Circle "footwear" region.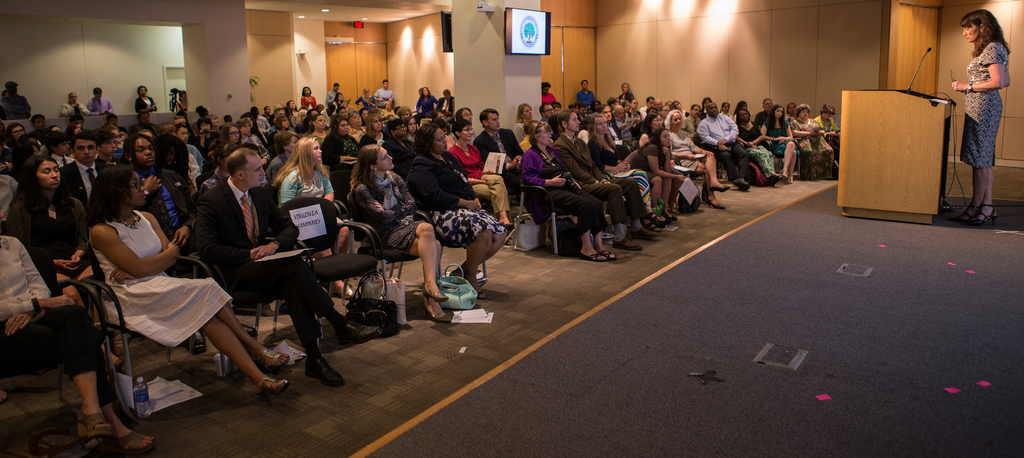
Region: 501,221,519,230.
